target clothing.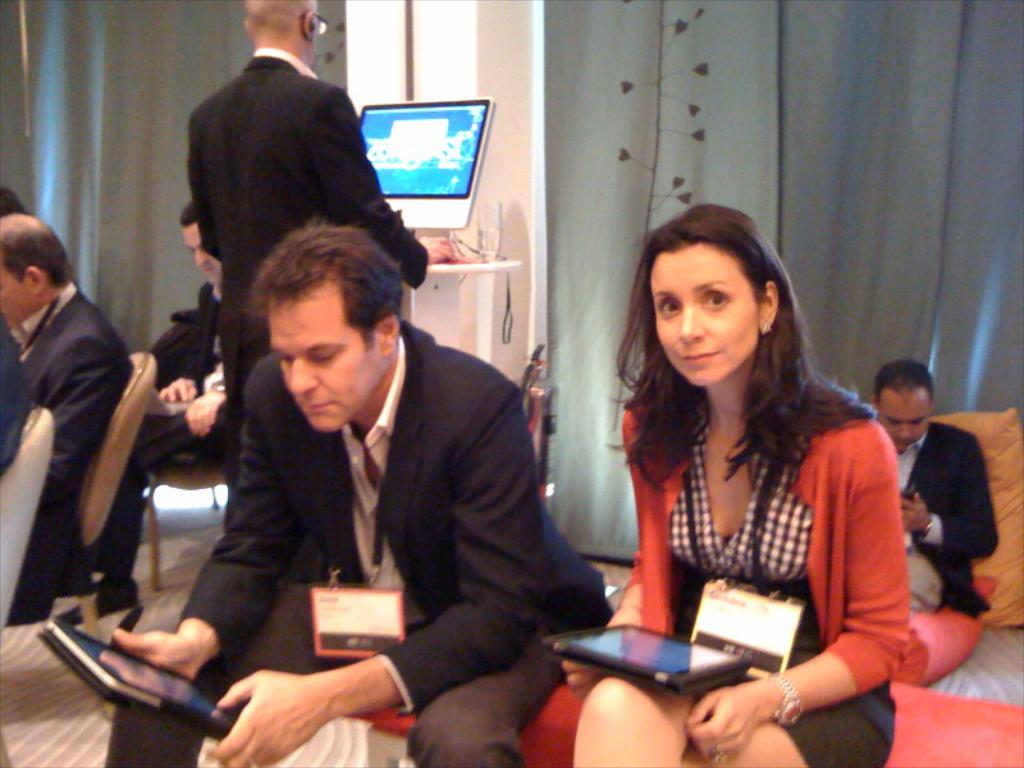
Target region: {"x1": 90, "y1": 280, "x2": 230, "y2": 605}.
